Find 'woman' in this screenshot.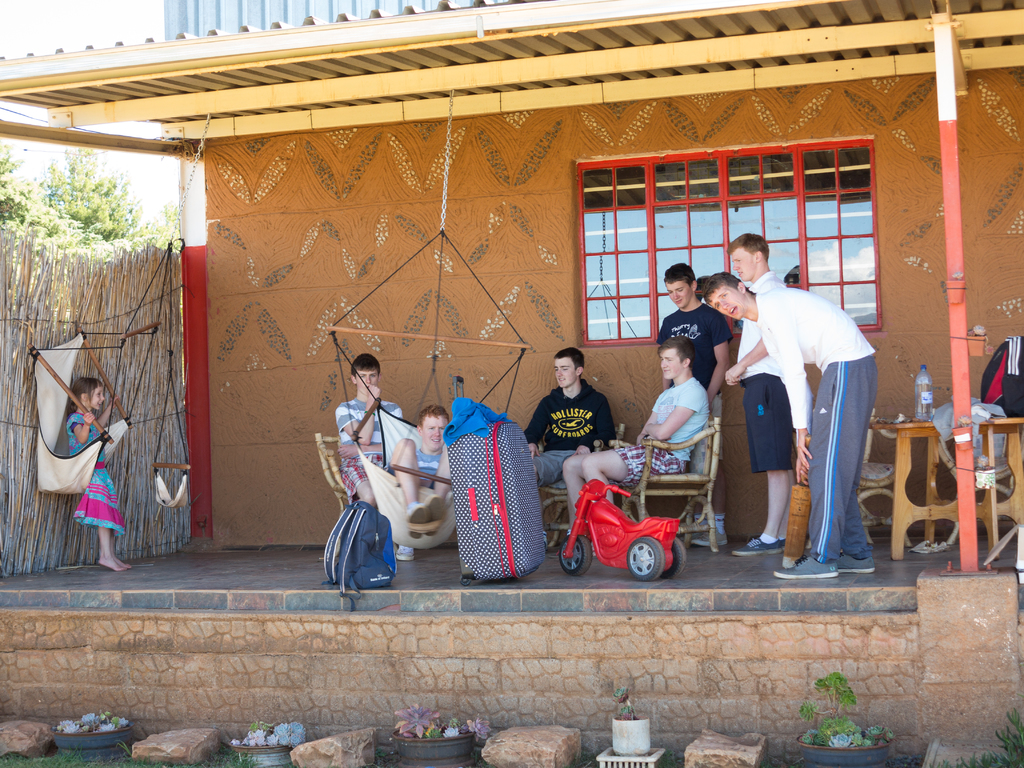
The bounding box for 'woman' is 318,346,435,592.
